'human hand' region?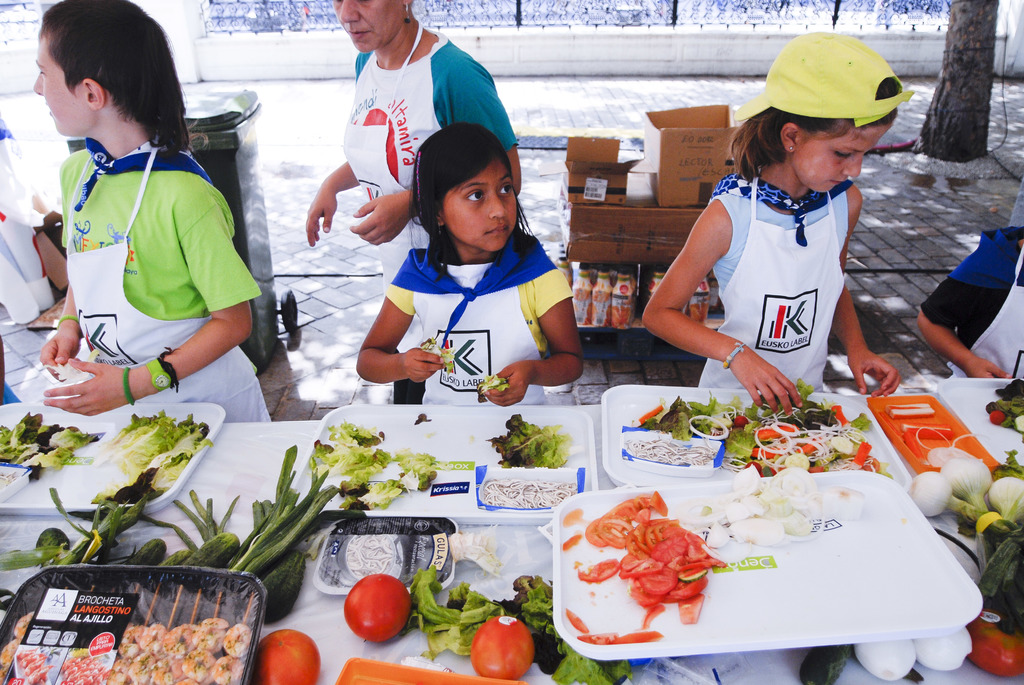
x1=729, y1=343, x2=804, y2=418
